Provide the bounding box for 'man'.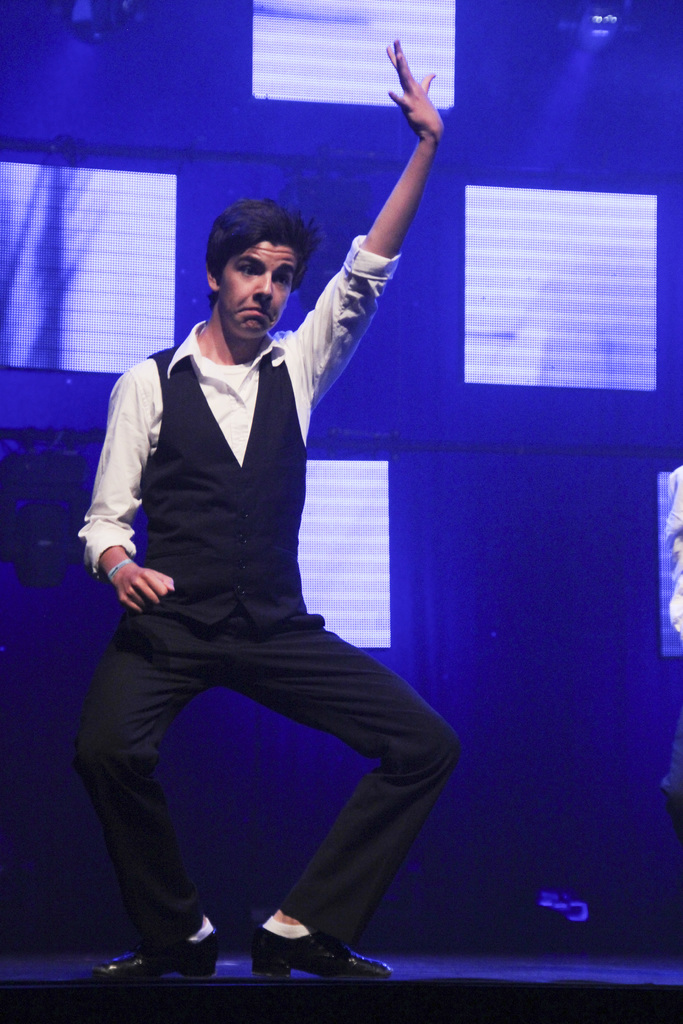
83/36/457/981.
